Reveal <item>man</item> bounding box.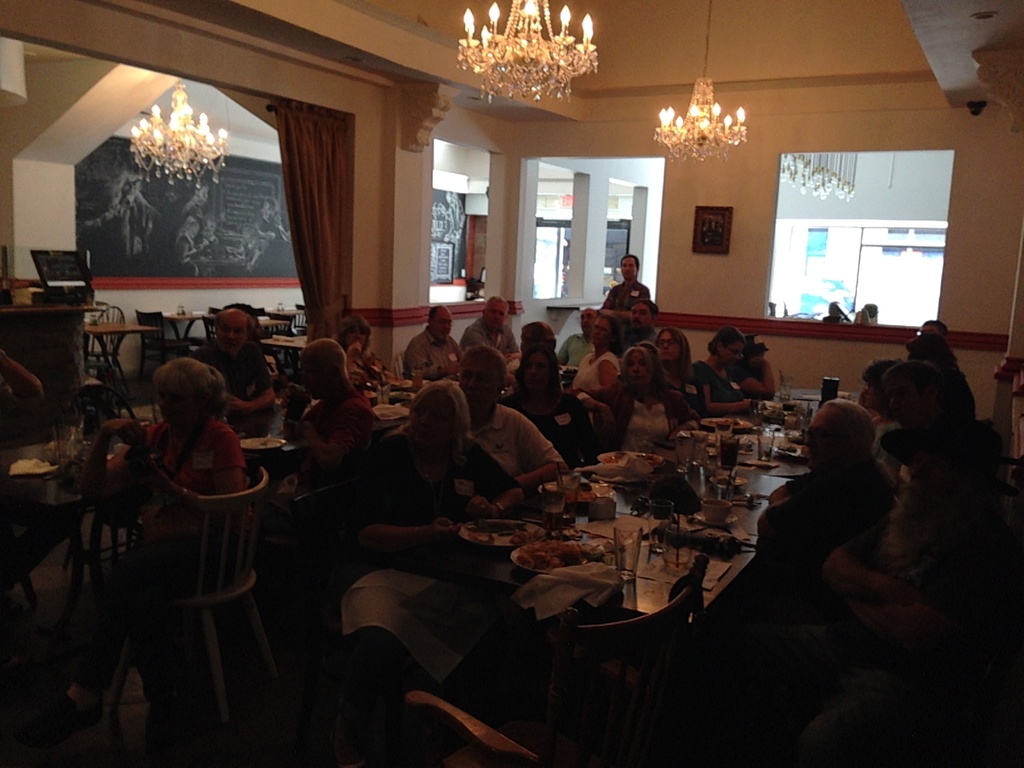
Revealed: bbox=(452, 345, 566, 497).
